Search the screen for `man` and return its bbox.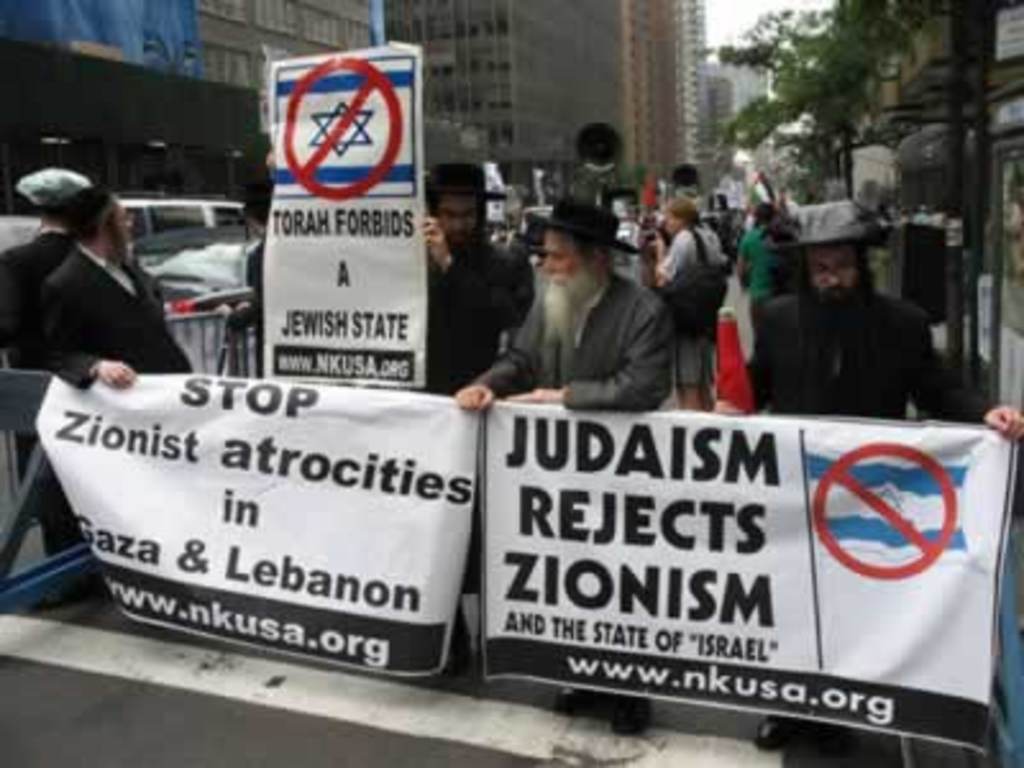
Found: <region>20, 187, 202, 384</region>.
